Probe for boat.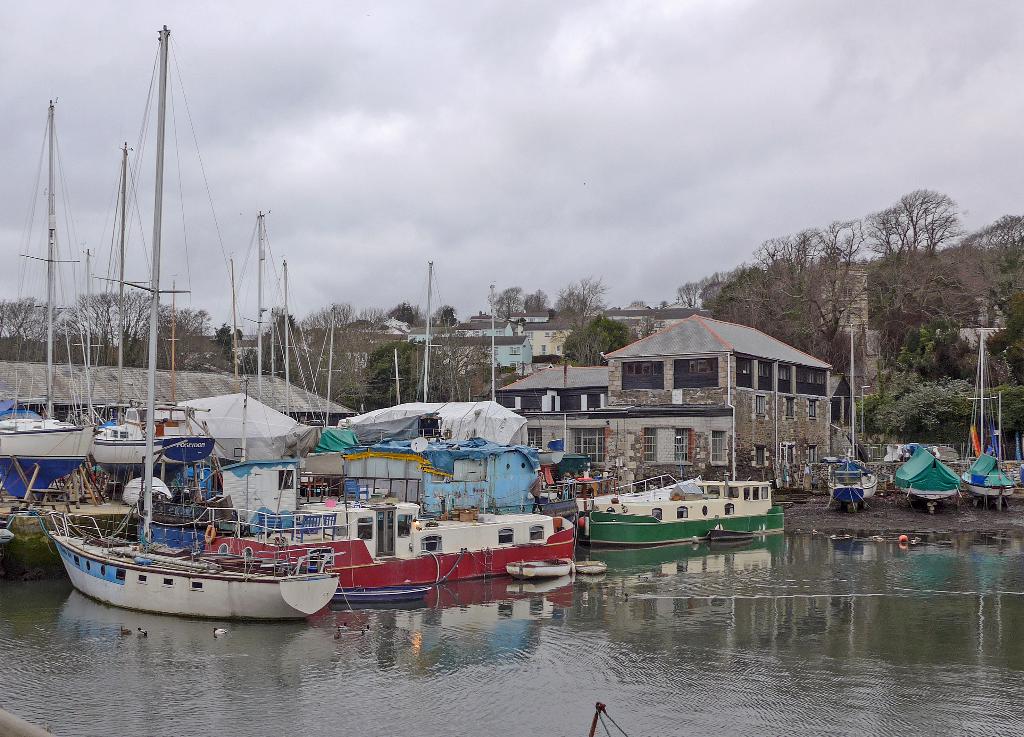
Probe result: bbox(410, 259, 467, 403).
